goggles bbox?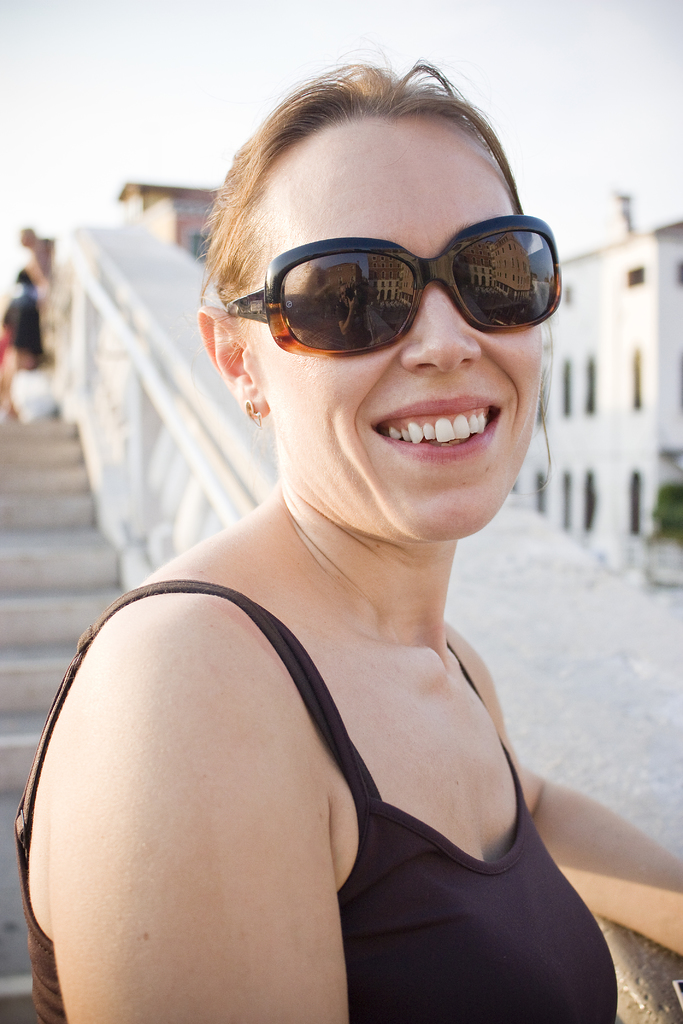
region(224, 214, 570, 348)
